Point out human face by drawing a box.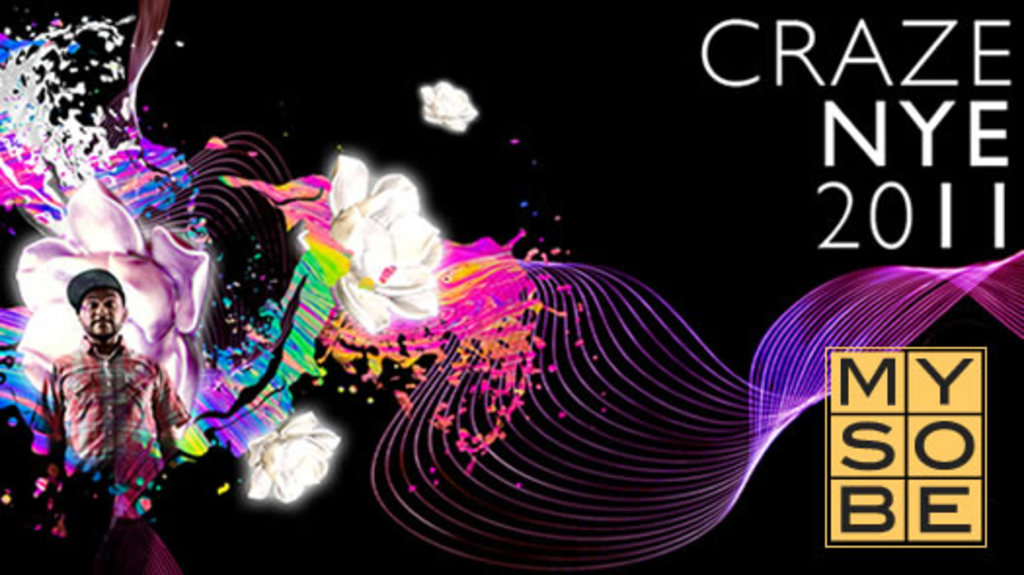
x1=80 y1=288 x2=123 y2=339.
